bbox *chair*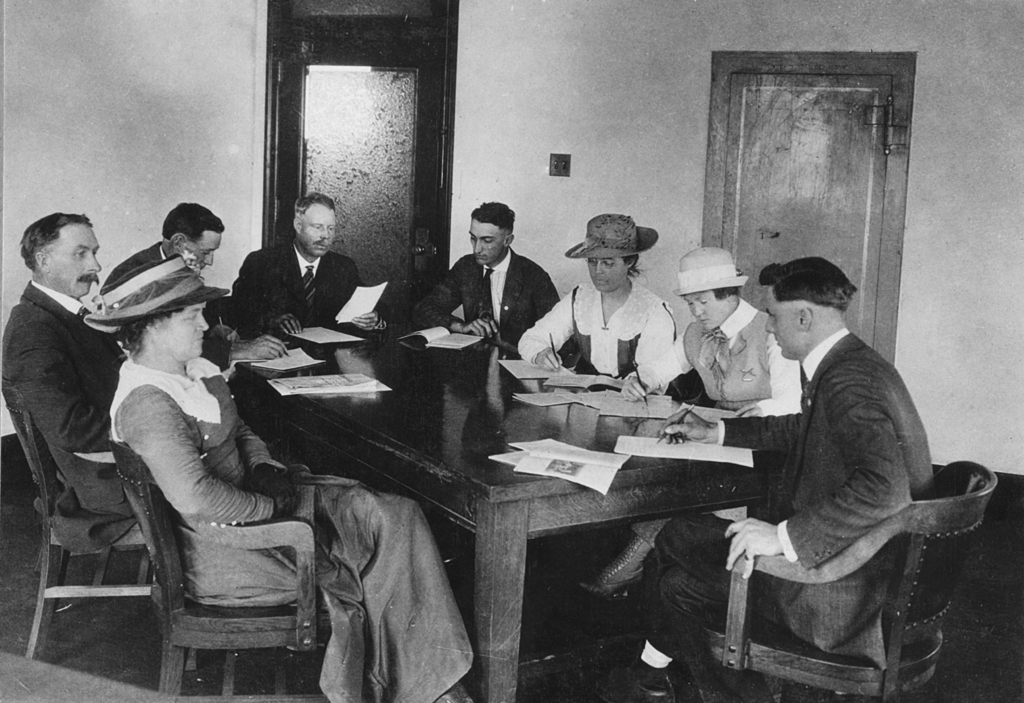
left=0, top=376, right=196, bottom=672
